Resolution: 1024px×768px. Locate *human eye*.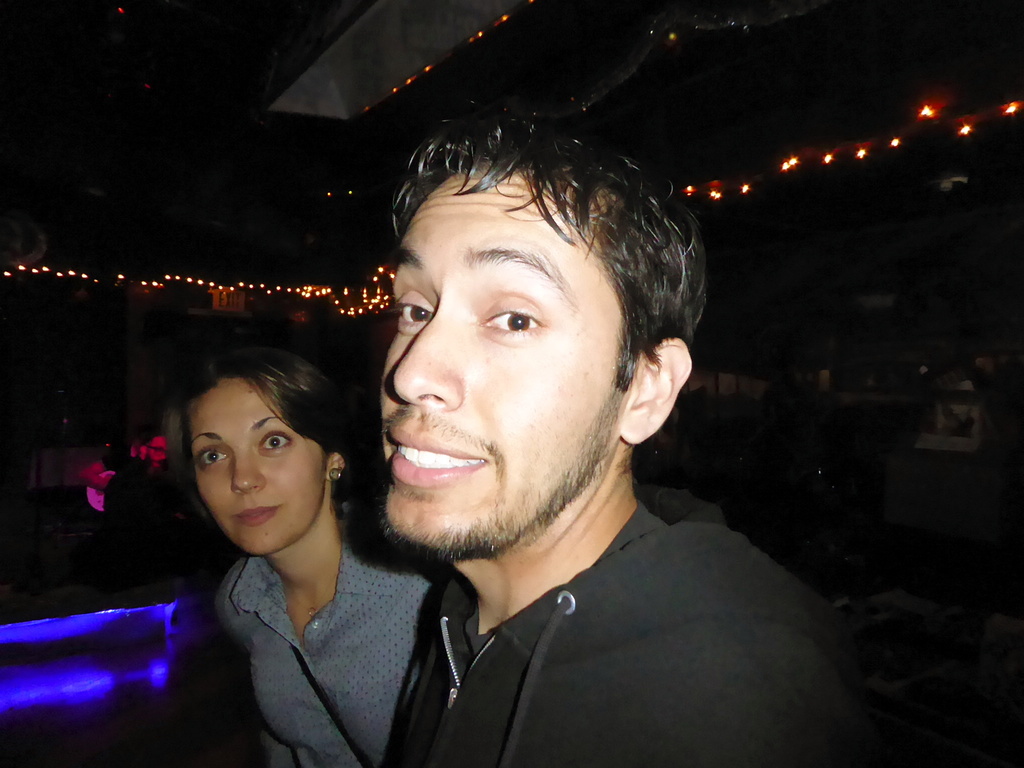
<region>394, 291, 437, 336</region>.
